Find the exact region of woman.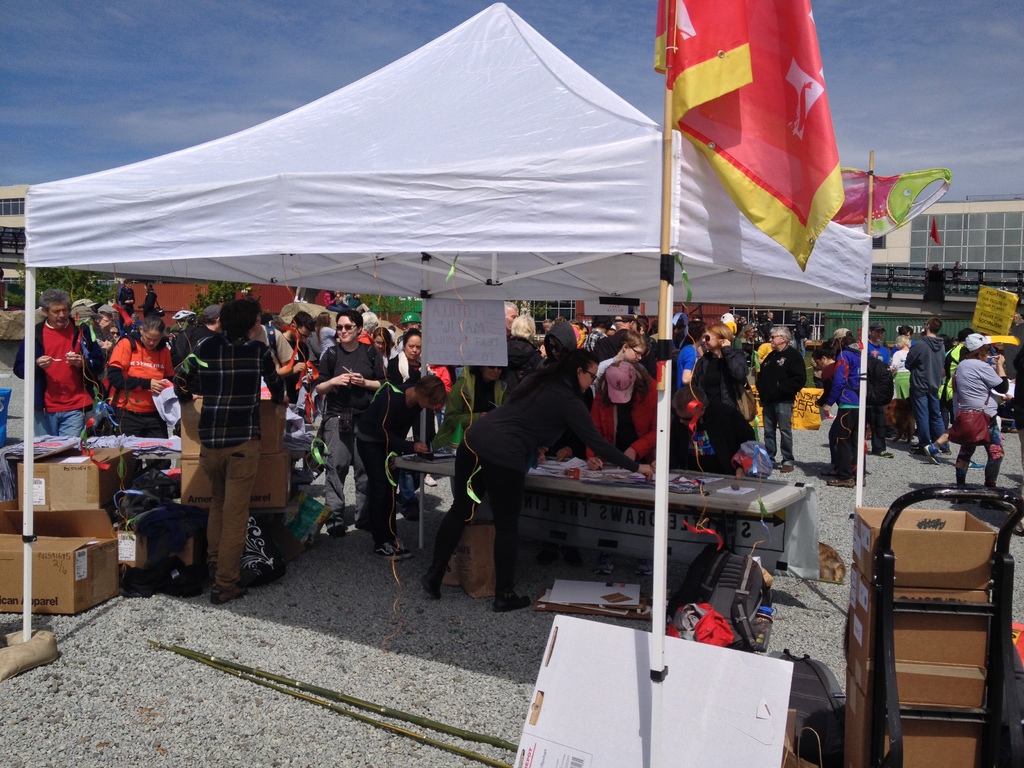
Exact region: locate(386, 326, 423, 385).
